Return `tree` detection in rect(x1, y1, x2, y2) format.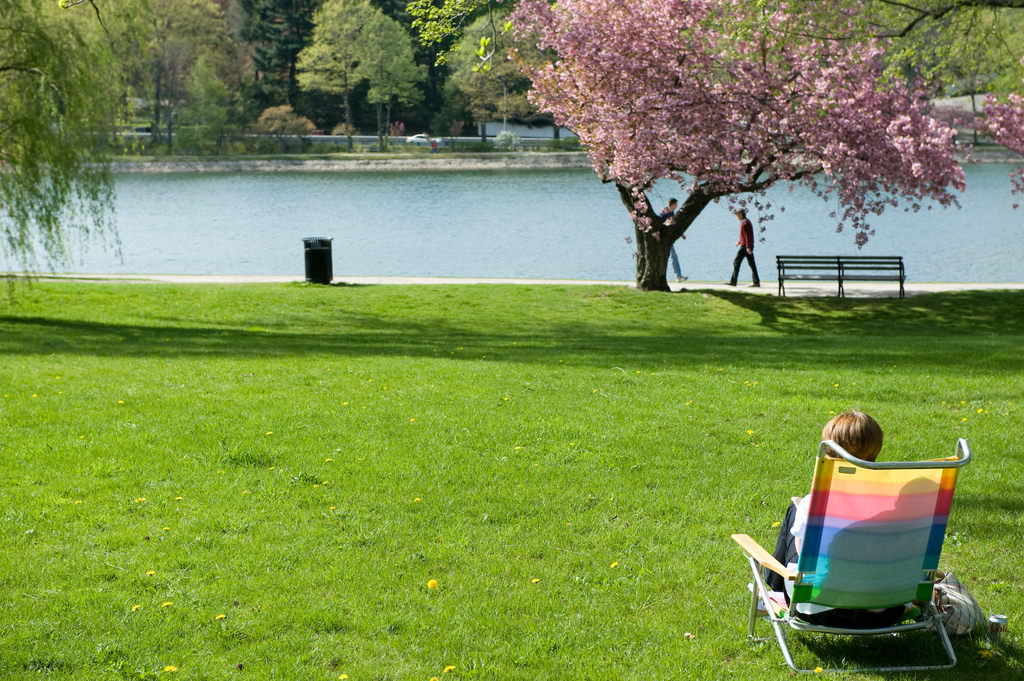
rect(0, 0, 152, 297).
